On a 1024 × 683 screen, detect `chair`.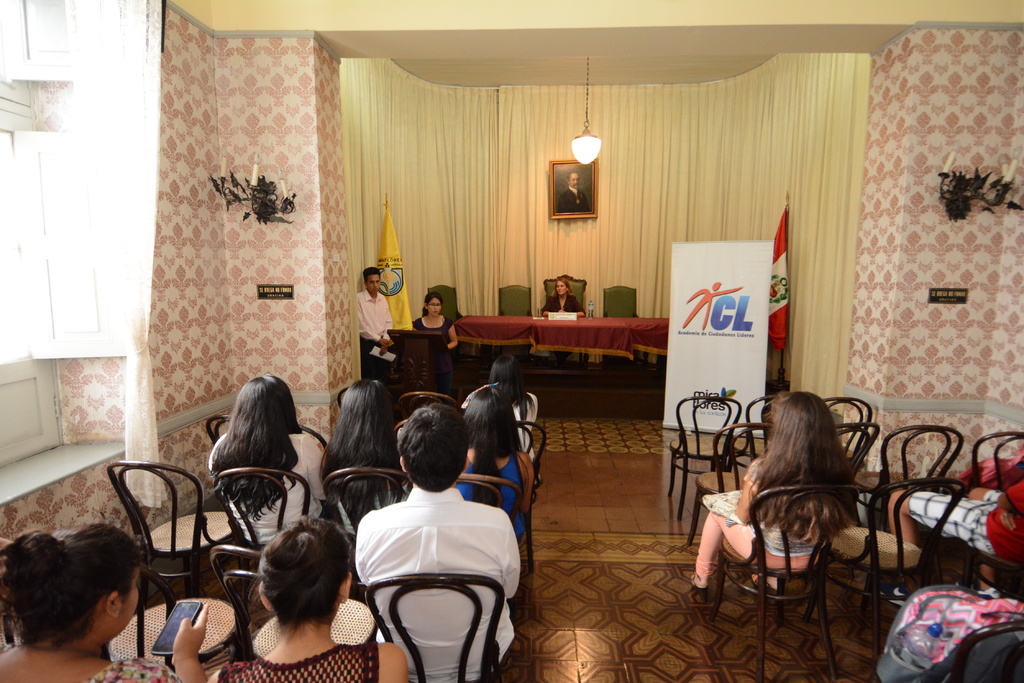
detection(665, 394, 742, 517).
